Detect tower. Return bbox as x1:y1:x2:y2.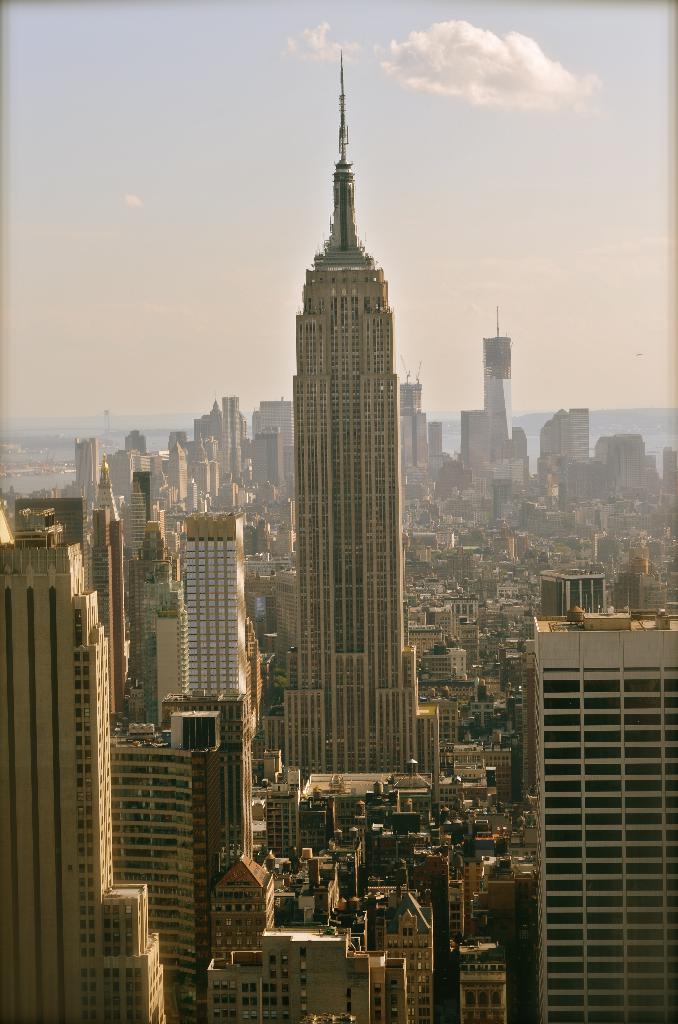
0:538:157:1018.
